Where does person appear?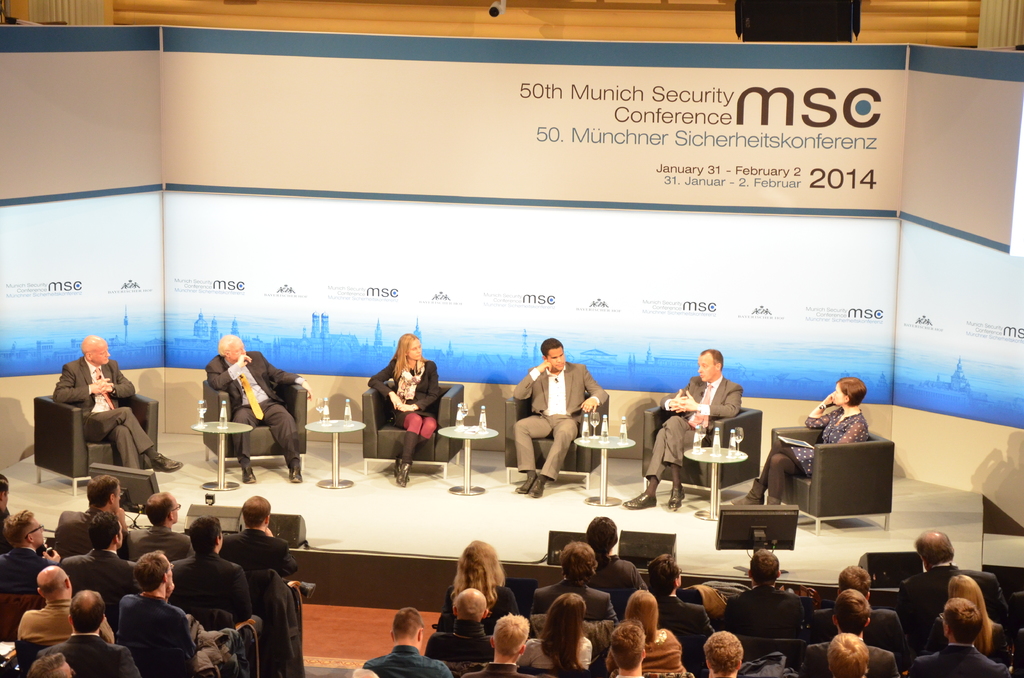
Appears at <box>361,606,440,677</box>.
